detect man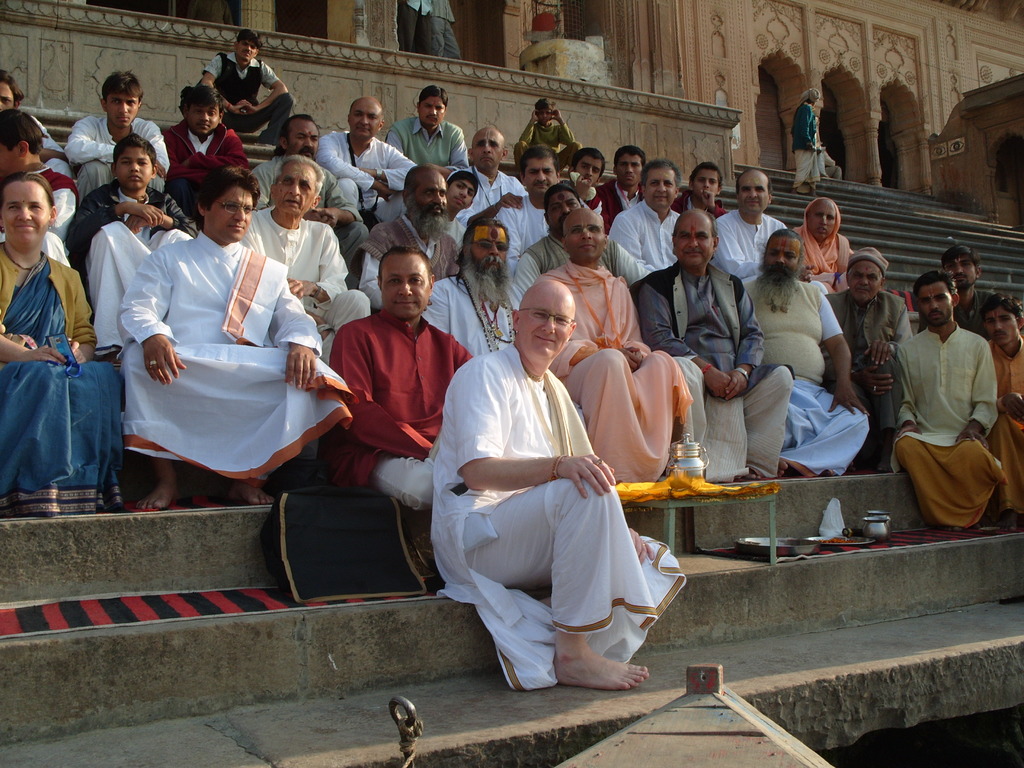
(975, 291, 1023, 524)
